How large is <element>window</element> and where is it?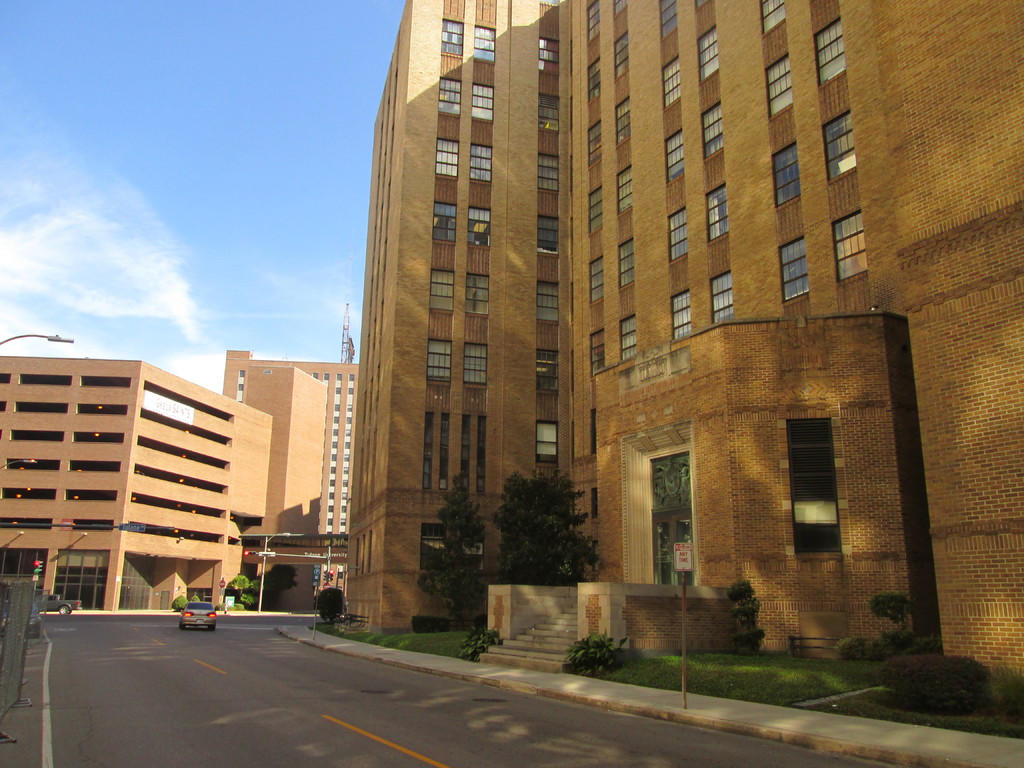
Bounding box: x1=612 y1=33 x2=628 y2=82.
